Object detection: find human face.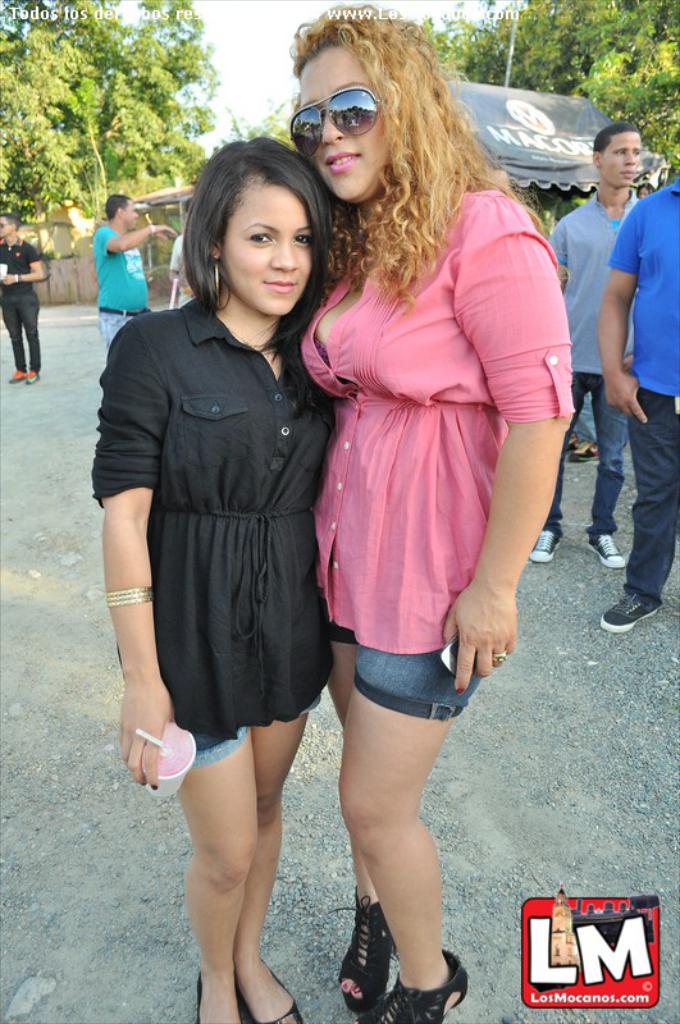
detection(223, 179, 316, 311).
